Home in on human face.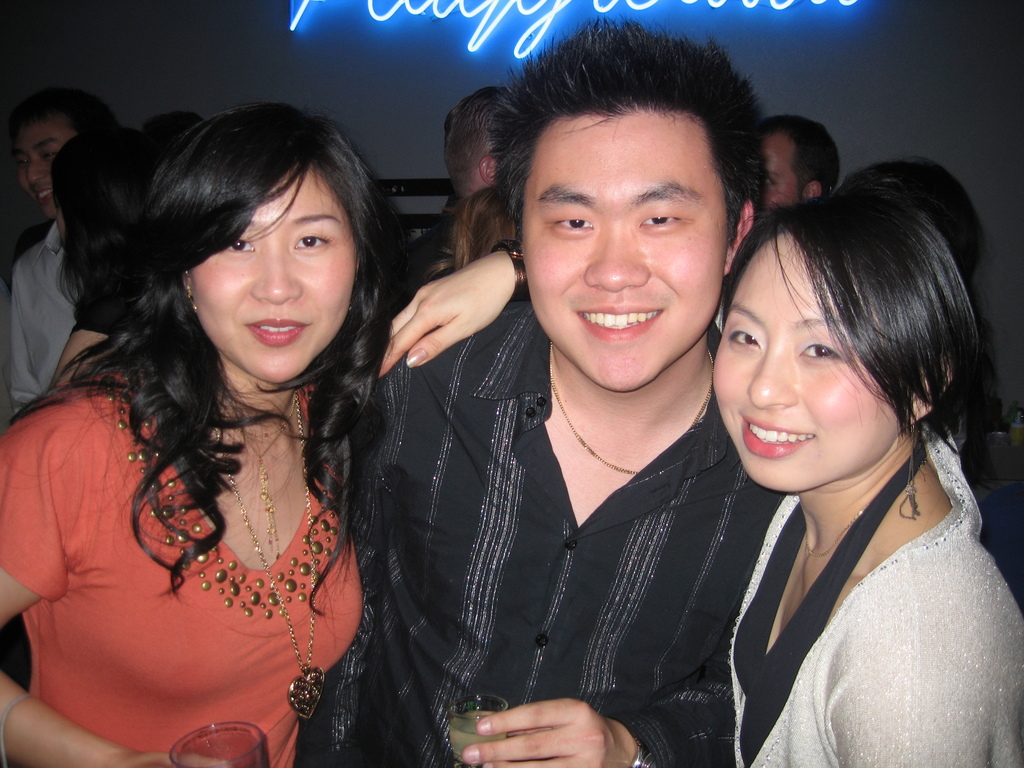
Homed in at <bbox>767, 134, 801, 209</bbox>.
